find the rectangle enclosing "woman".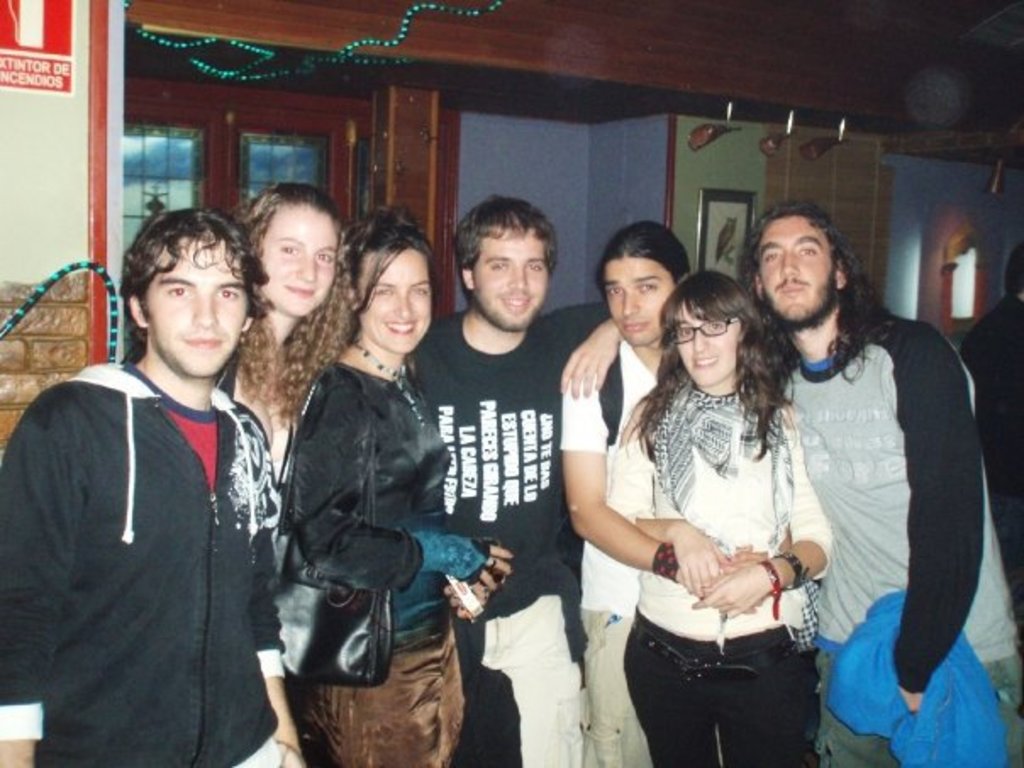
detection(270, 205, 520, 766).
